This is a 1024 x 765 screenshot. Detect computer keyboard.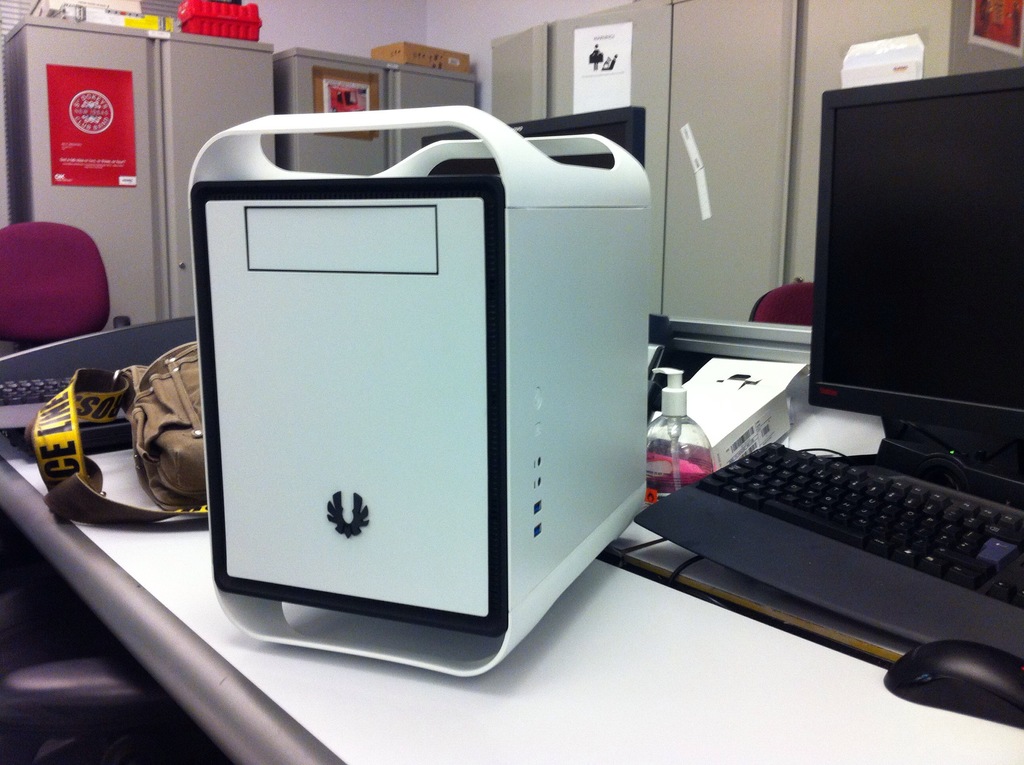
rect(0, 375, 71, 430).
